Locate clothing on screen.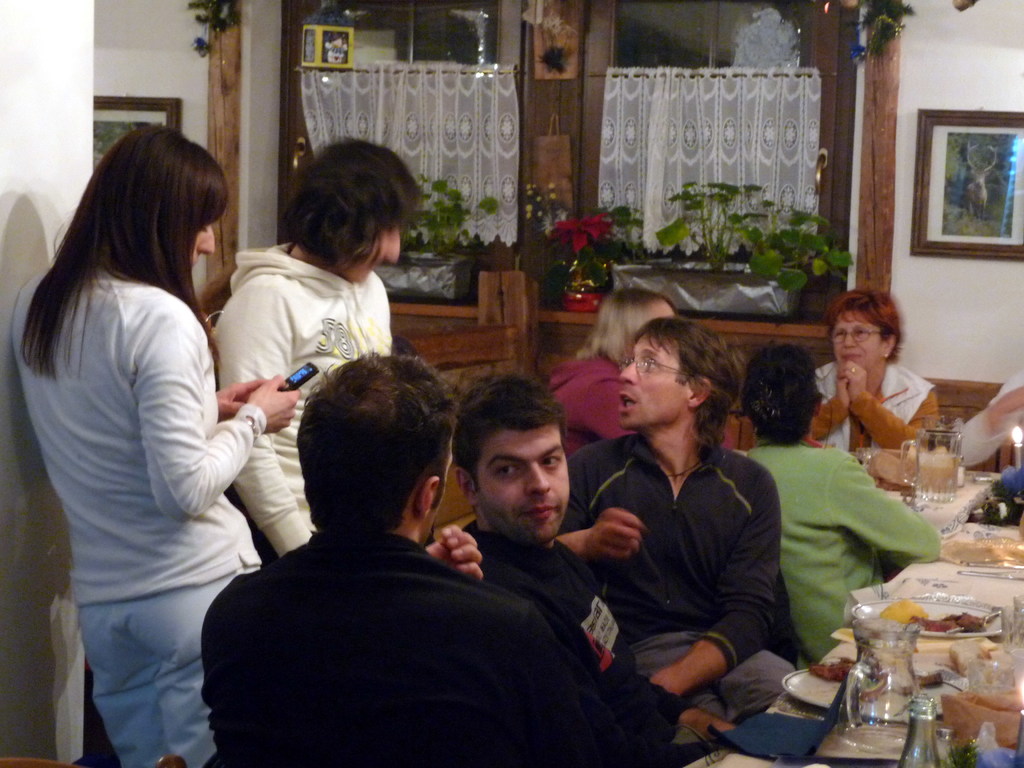
On screen at BBox(12, 270, 259, 762).
